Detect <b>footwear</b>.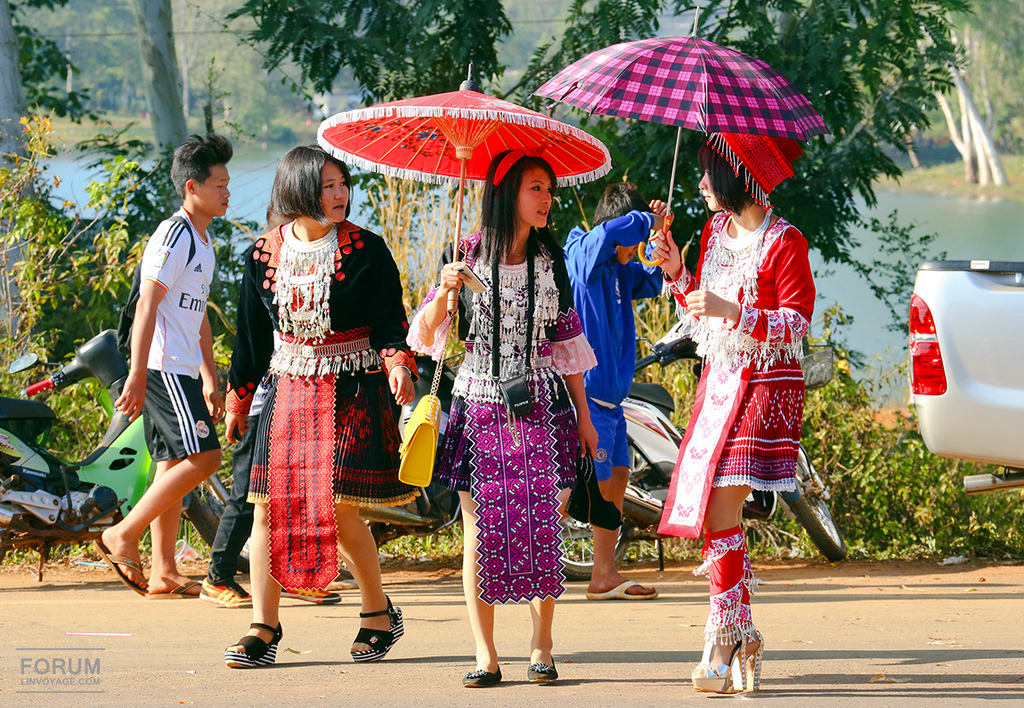
Detected at crop(226, 622, 272, 666).
